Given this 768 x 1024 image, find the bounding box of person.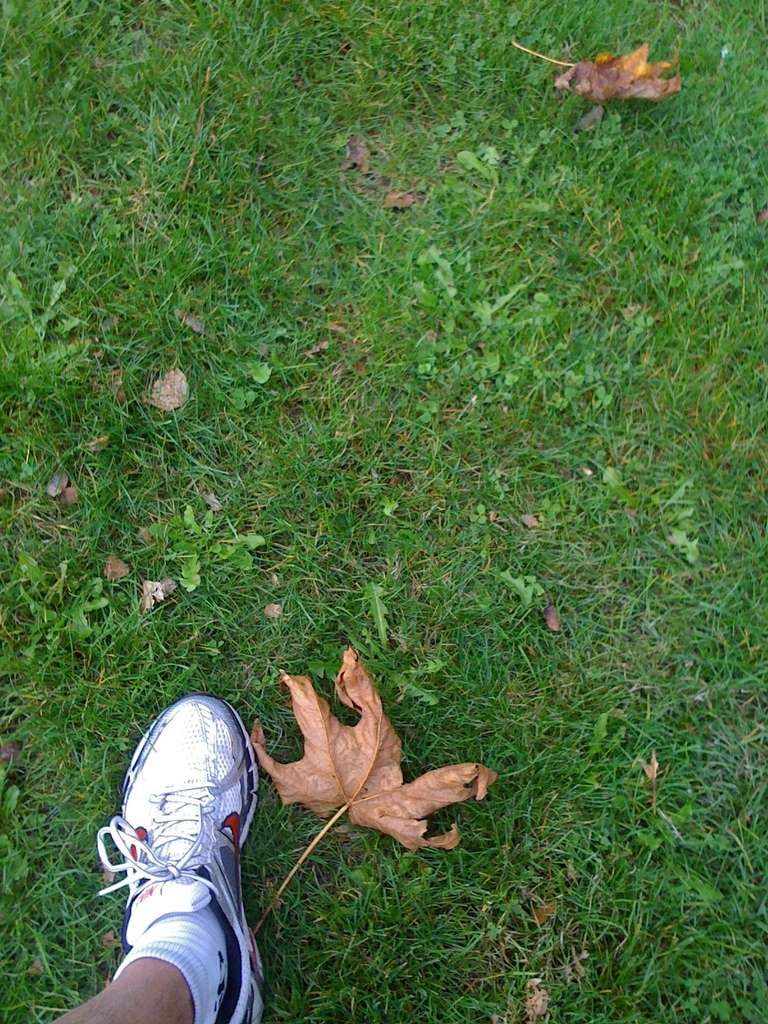
(x1=81, y1=621, x2=269, y2=1022).
